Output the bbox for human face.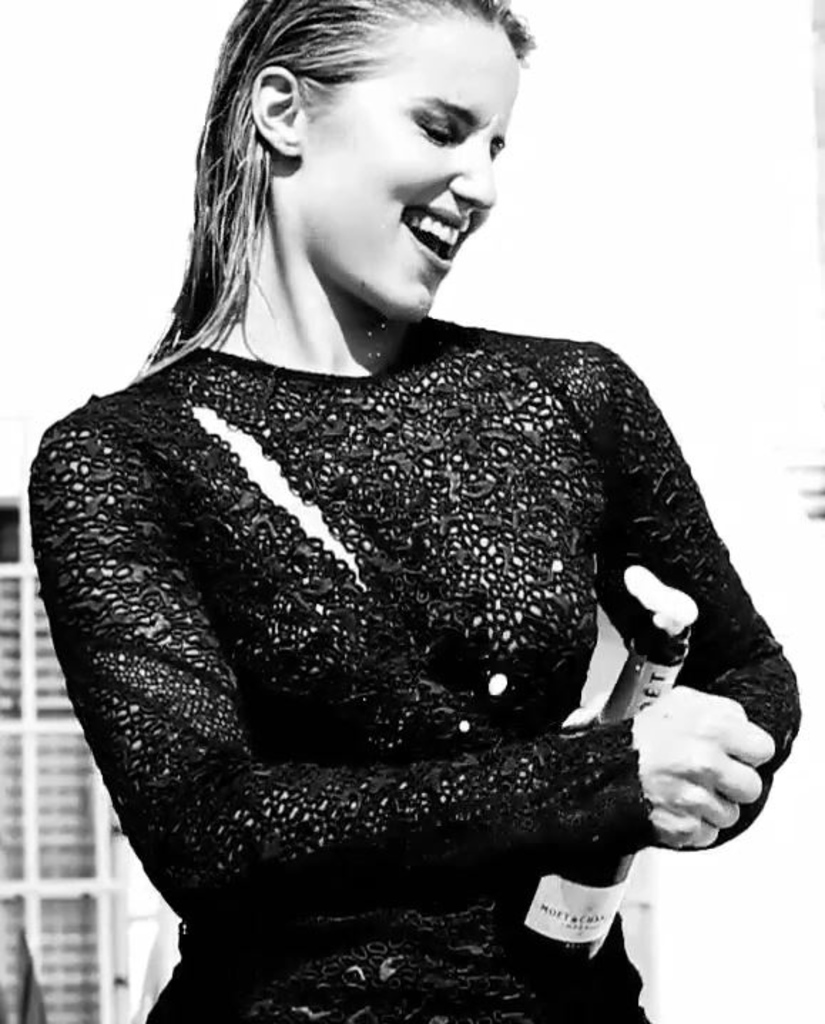
select_region(295, 20, 517, 323).
